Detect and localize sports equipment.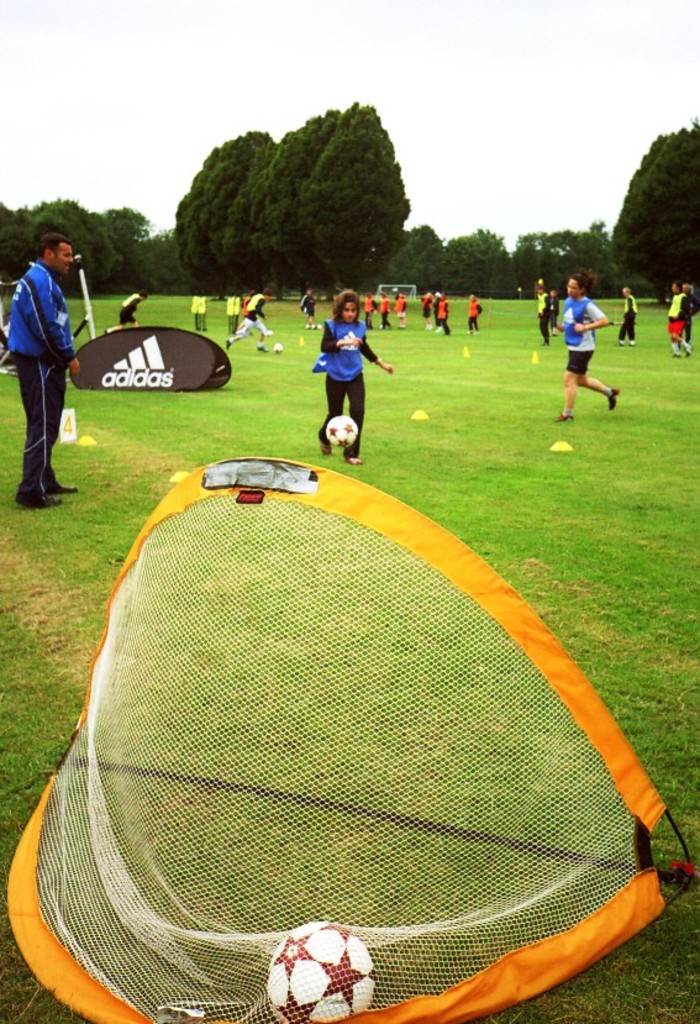
Localized at [320, 415, 360, 445].
